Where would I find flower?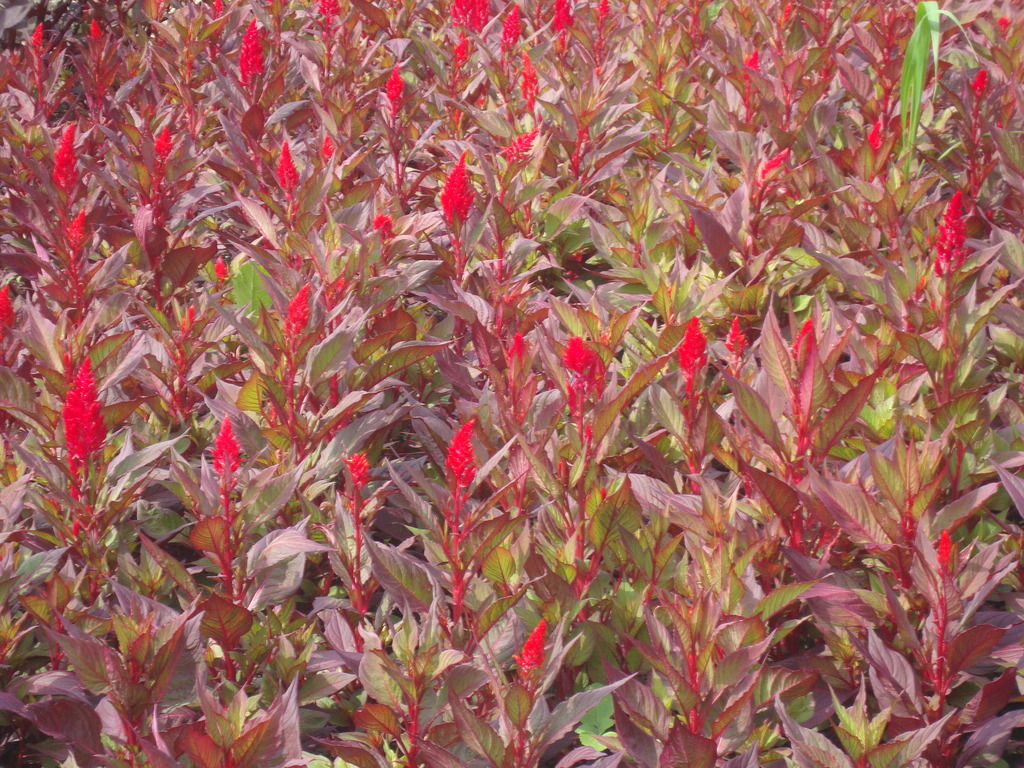
At rect(516, 50, 540, 115).
